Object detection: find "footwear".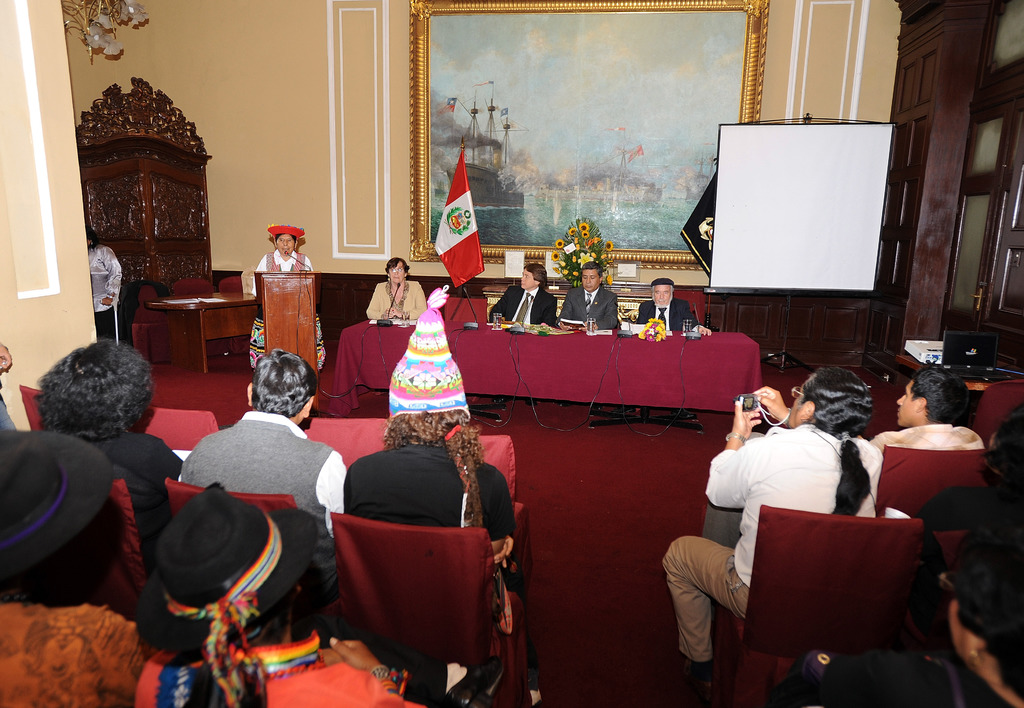
{"left": 685, "top": 656, "right": 714, "bottom": 684}.
